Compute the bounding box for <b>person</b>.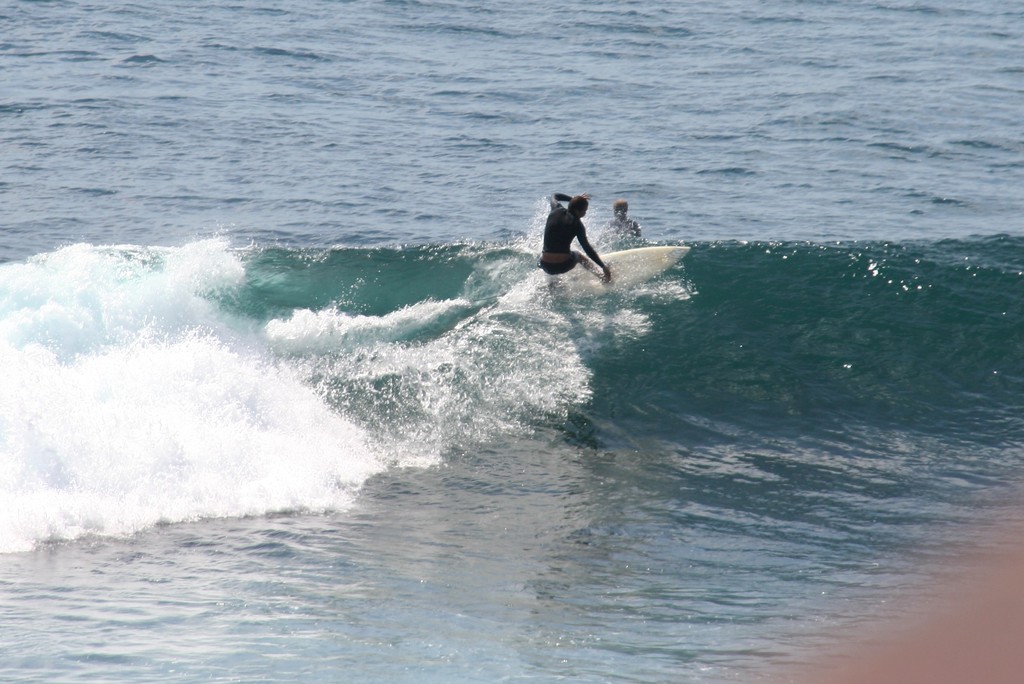
{"left": 591, "top": 198, "right": 641, "bottom": 254}.
